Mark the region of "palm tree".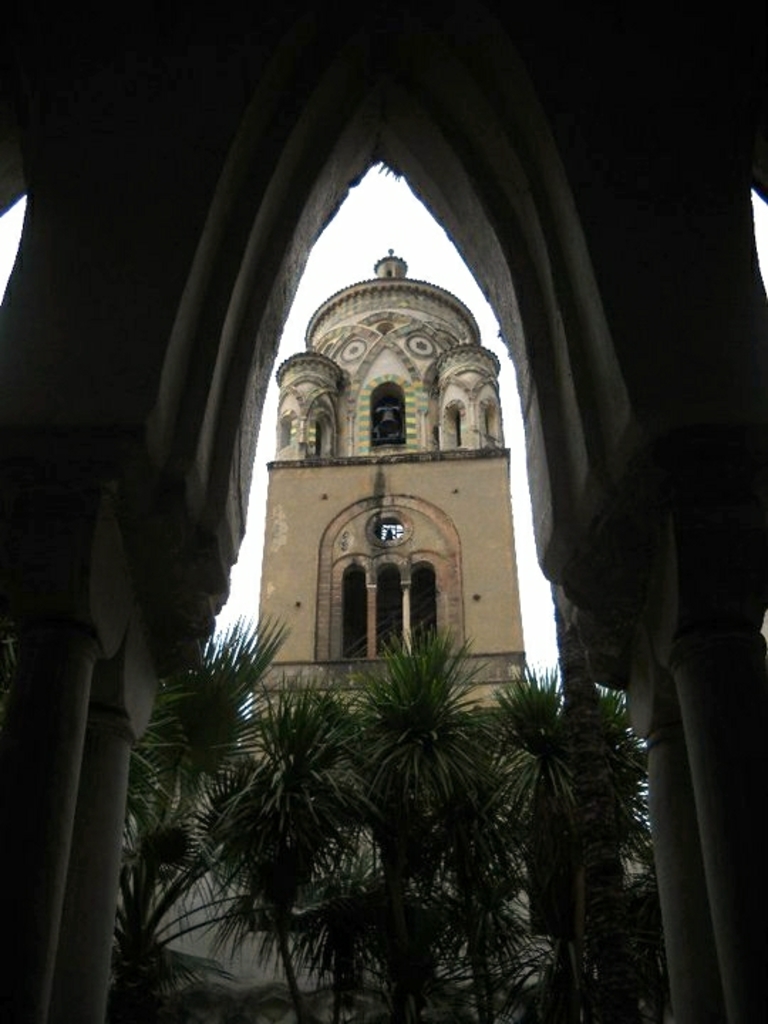
Region: 410,694,525,996.
